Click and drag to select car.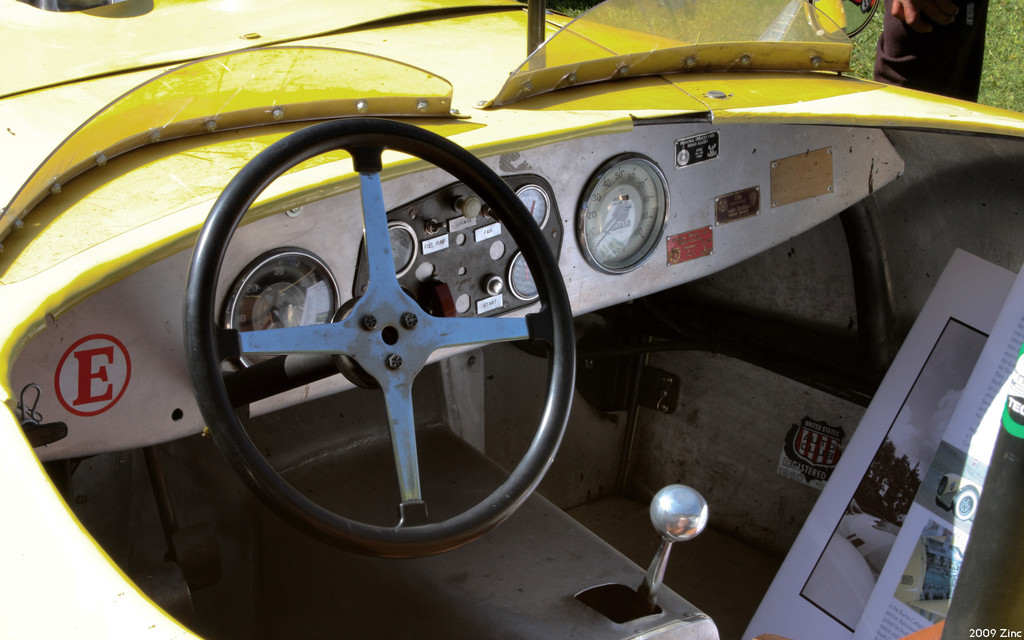
Selection: 0,0,1023,639.
